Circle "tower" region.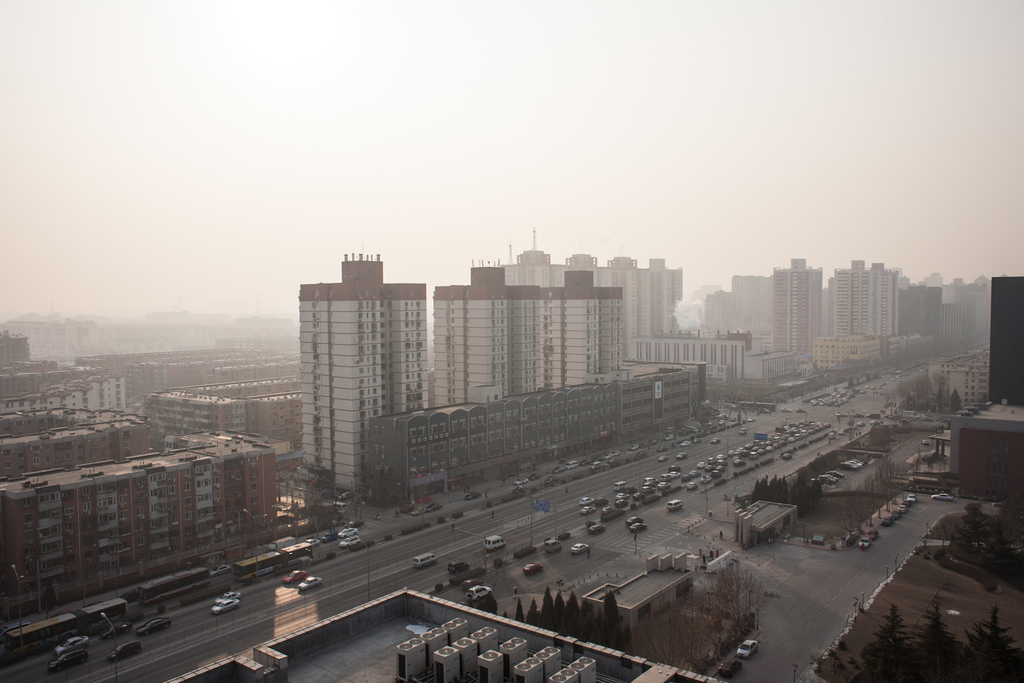
Region: (x1=508, y1=247, x2=684, y2=373).
